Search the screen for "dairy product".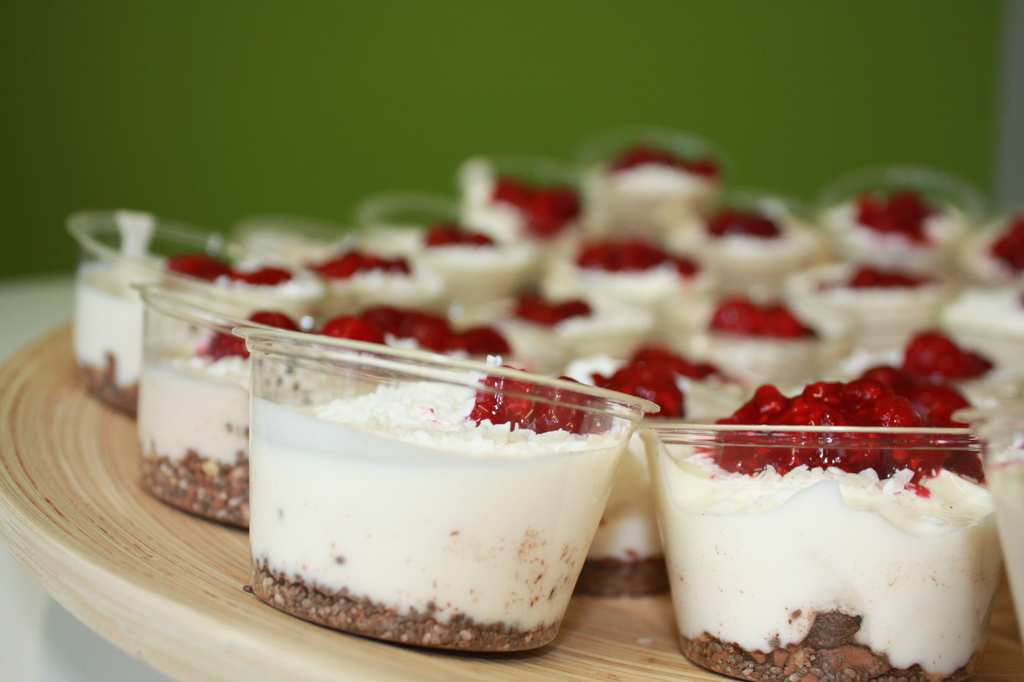
Found at x1=485, y1=295, x2=677, y2=353.
